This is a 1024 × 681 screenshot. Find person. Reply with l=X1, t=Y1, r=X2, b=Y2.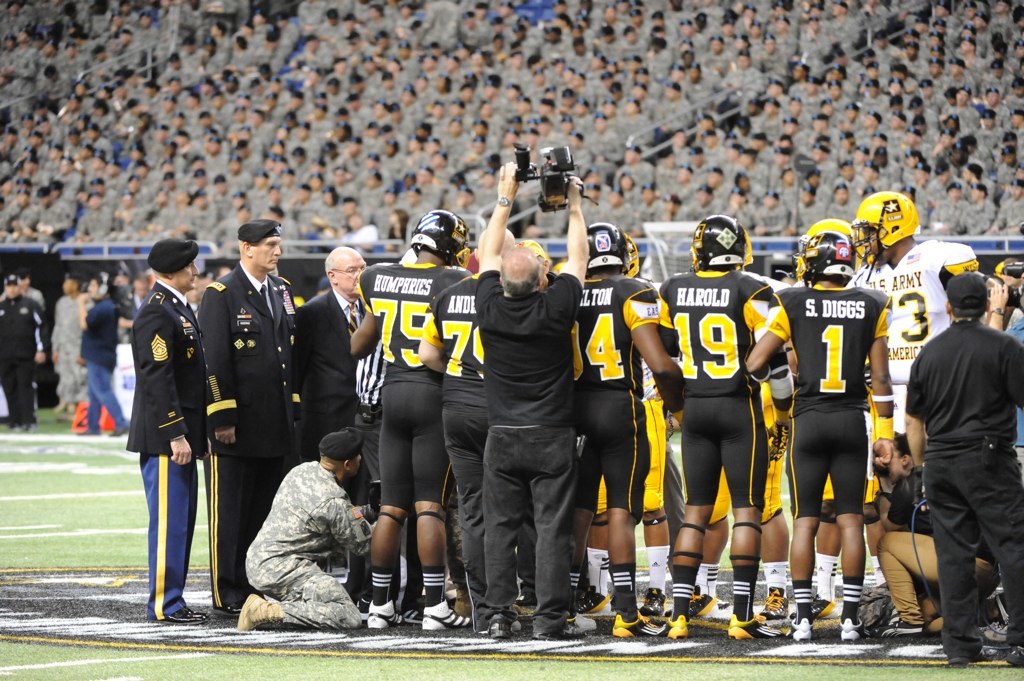
l=348, t=211, r=477, b=634.
